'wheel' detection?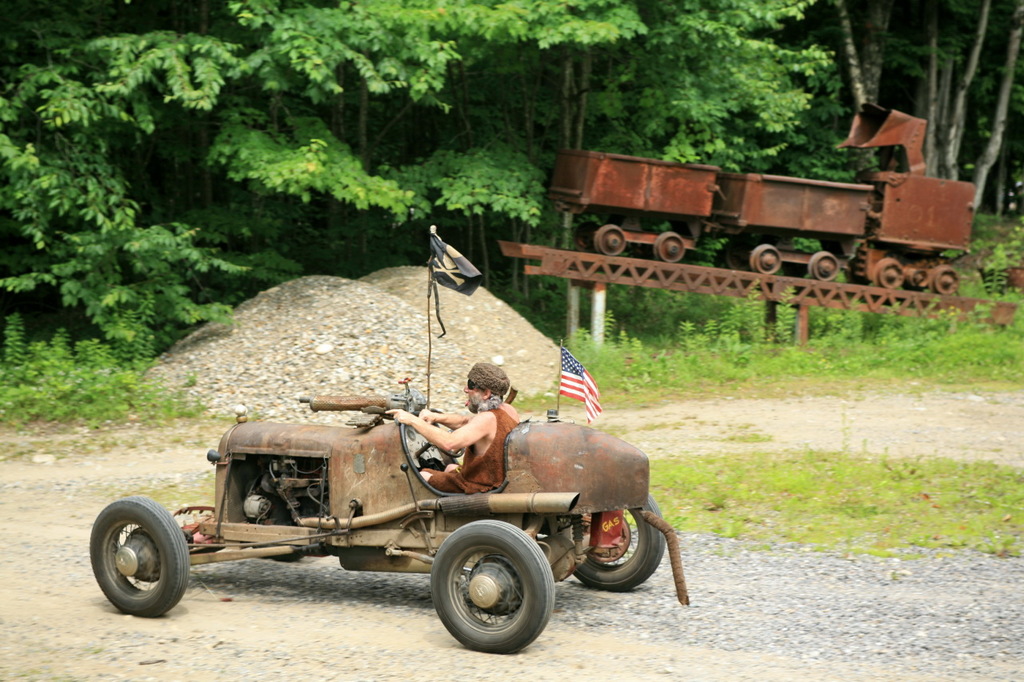
l=418, t=531, r=551, b=651
